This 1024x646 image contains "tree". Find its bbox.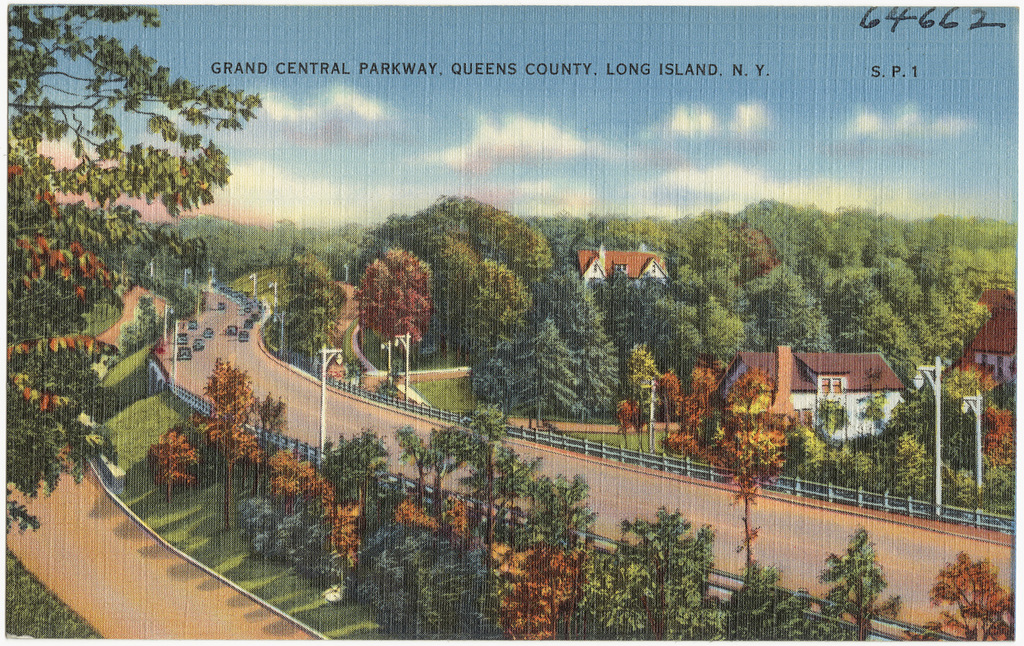
bbox=[222, 395, 289, 510].
